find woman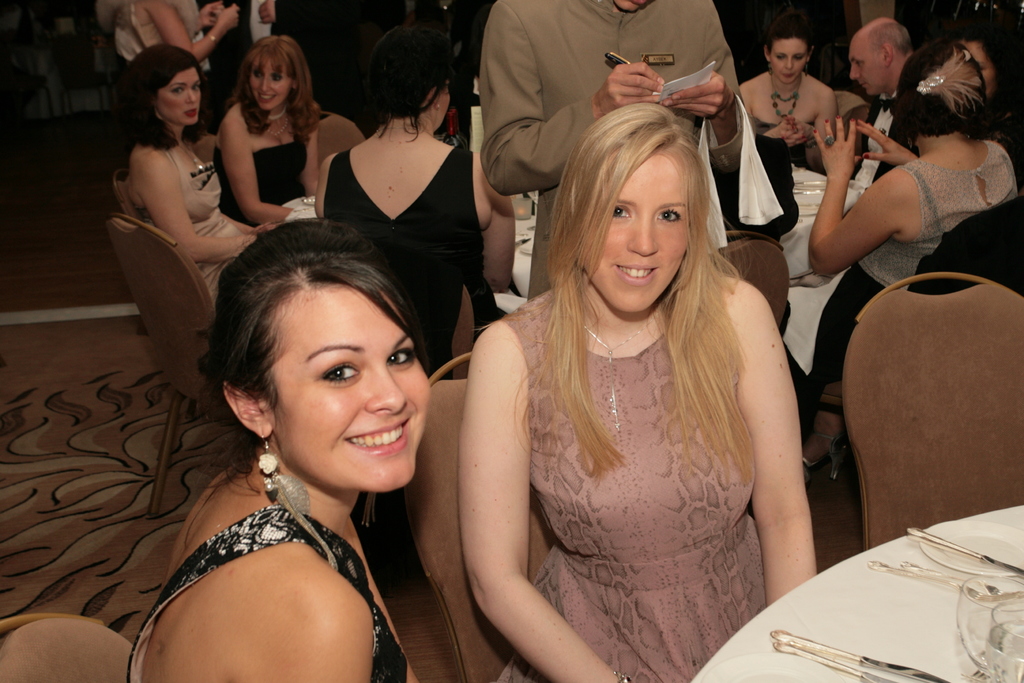
x1=448, y1=99, x2=820, y2=682
